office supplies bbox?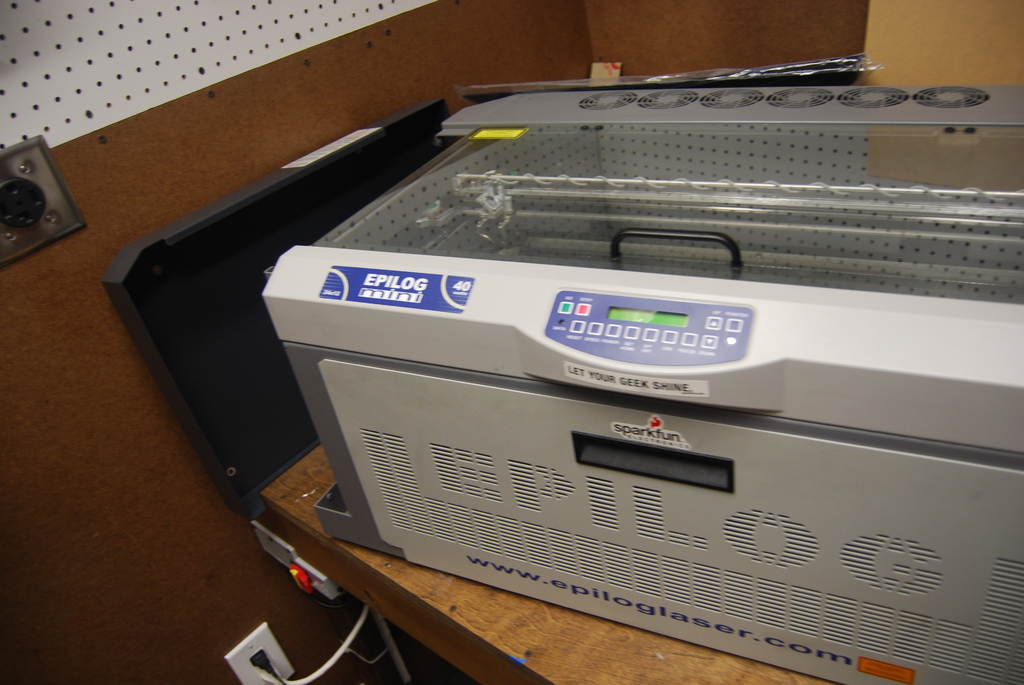
select_region(0, 136, 91, 261)
